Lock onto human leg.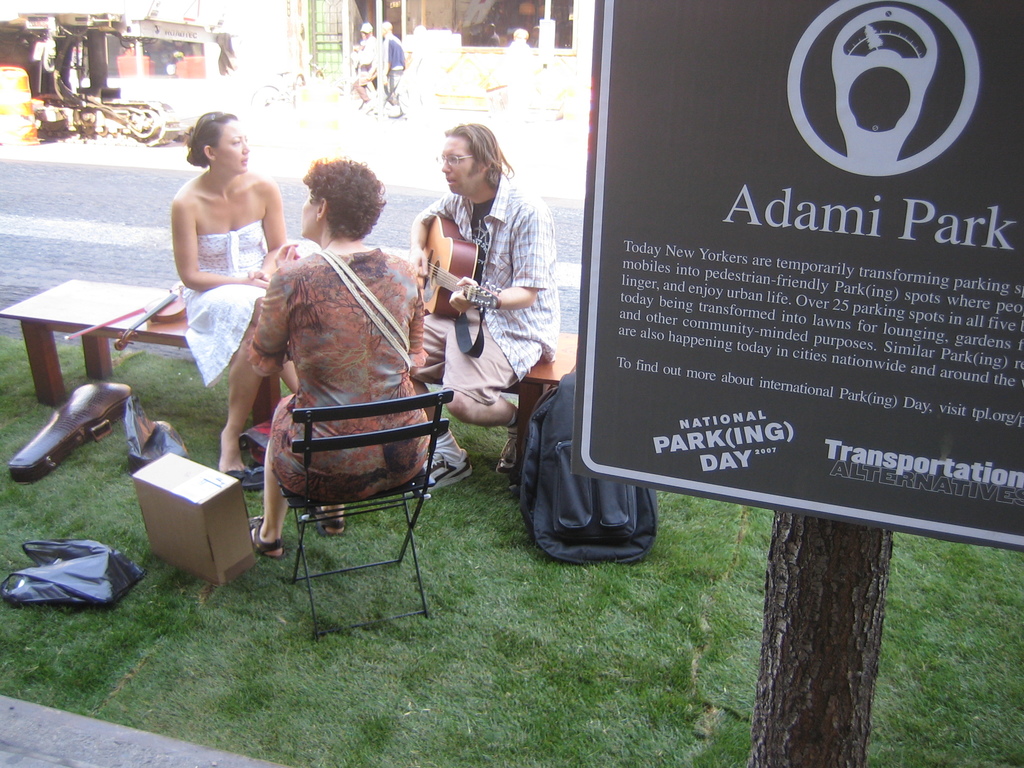
Locked: select_region(216, 304, 300, 490).
